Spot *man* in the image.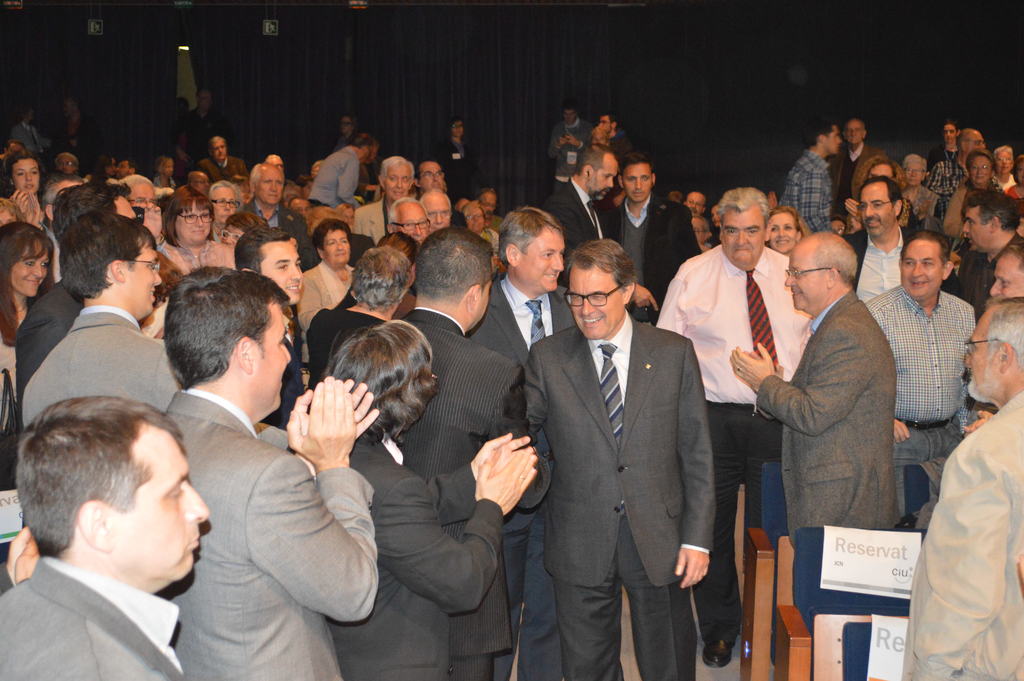
*man* found at rect(304, 136, 372, 209).
